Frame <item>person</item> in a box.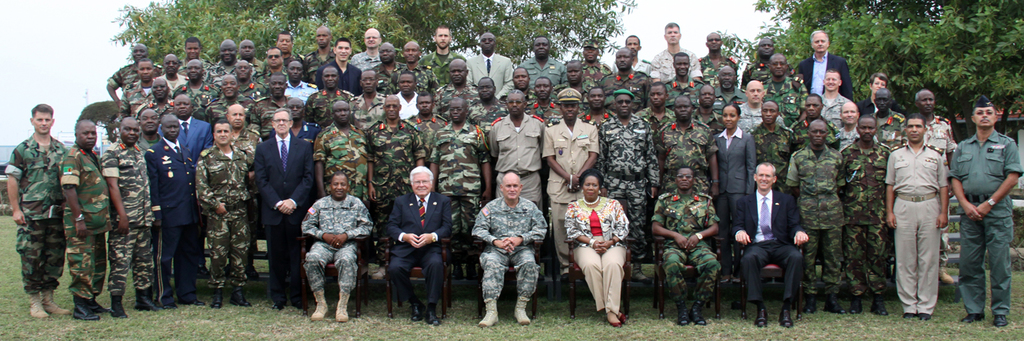
596 80 661 281.
